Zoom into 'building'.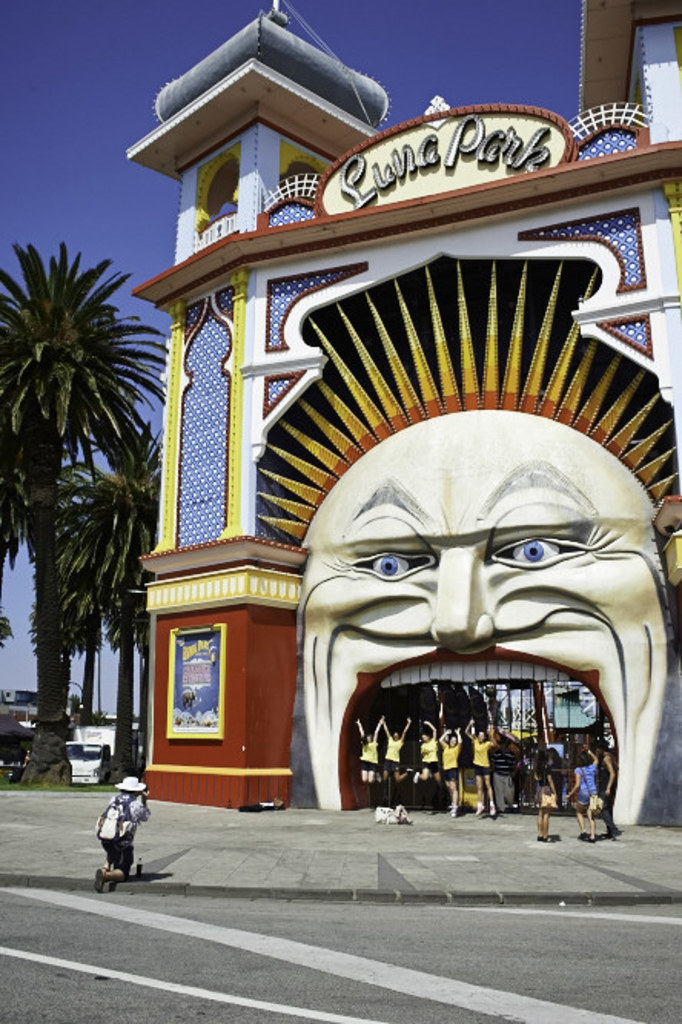
Zoom target: bbox(0, 680, 146, 769).
